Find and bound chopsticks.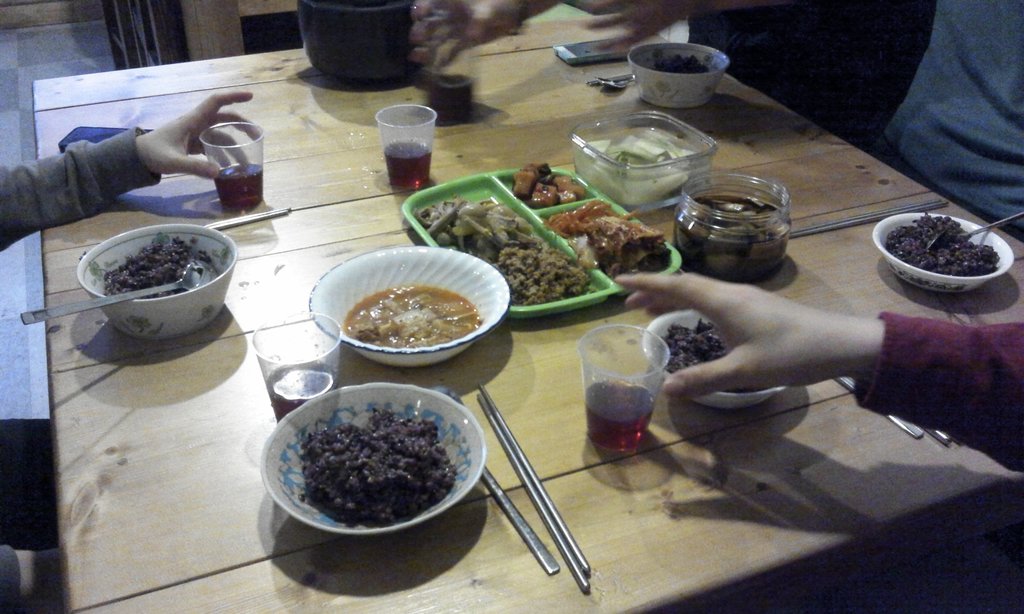
Bound: 788/194/949/239.
